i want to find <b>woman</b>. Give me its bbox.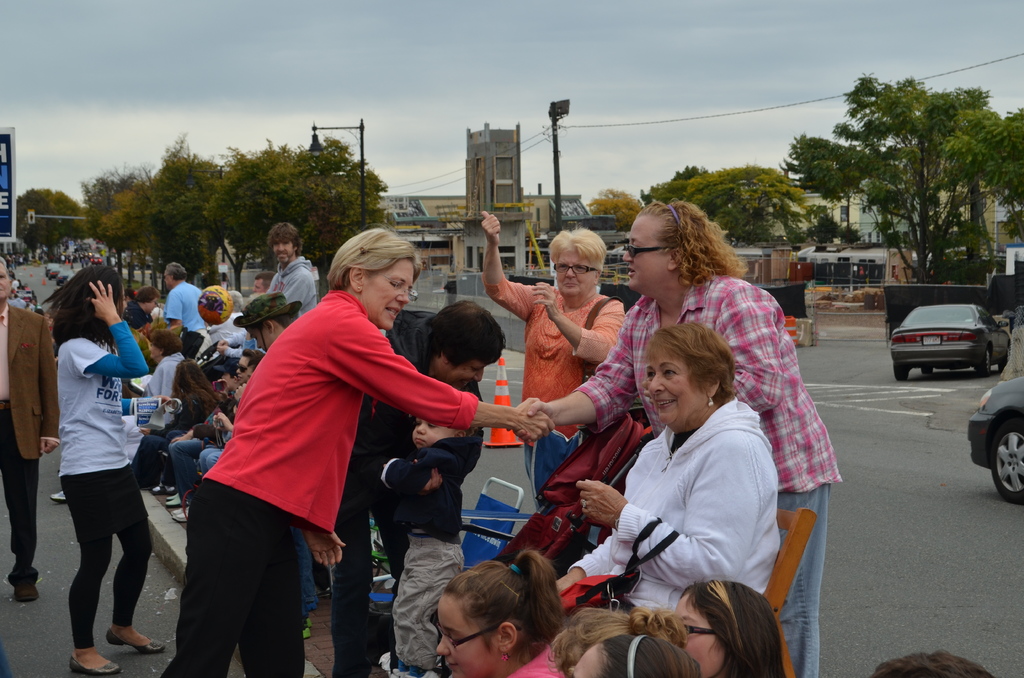
Rect(558, 318, 786, 626).
